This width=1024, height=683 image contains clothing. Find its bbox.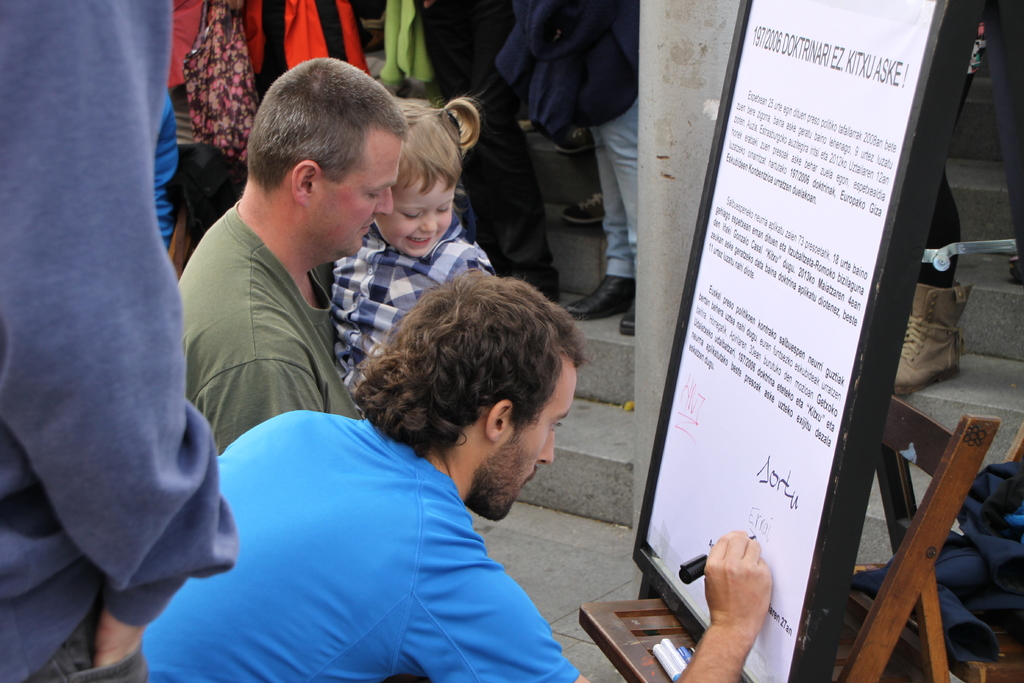
crop(170, 208, 369, 445).
